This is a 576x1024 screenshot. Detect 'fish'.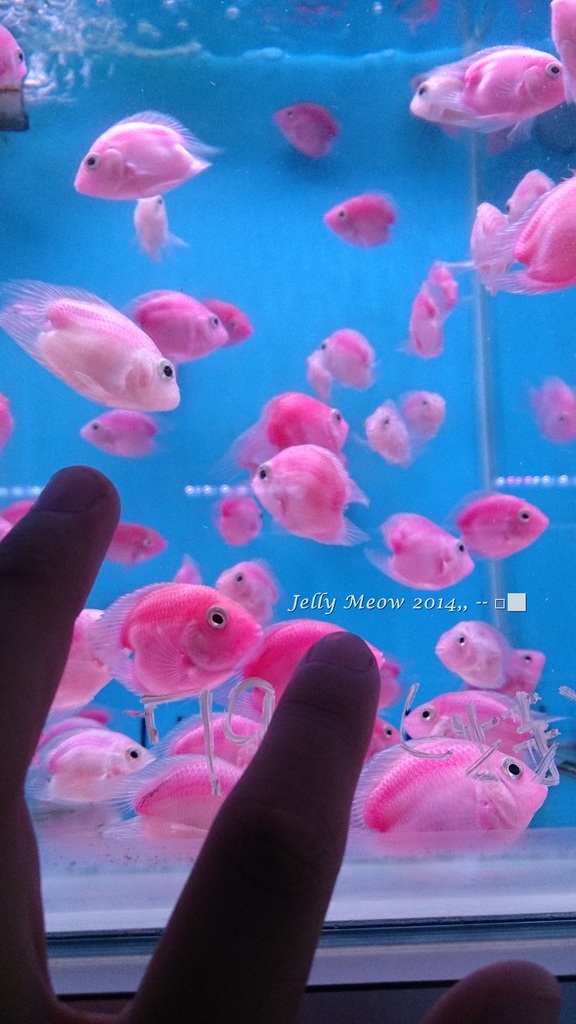
(left=452, top=493, right=543, bottom=561).
